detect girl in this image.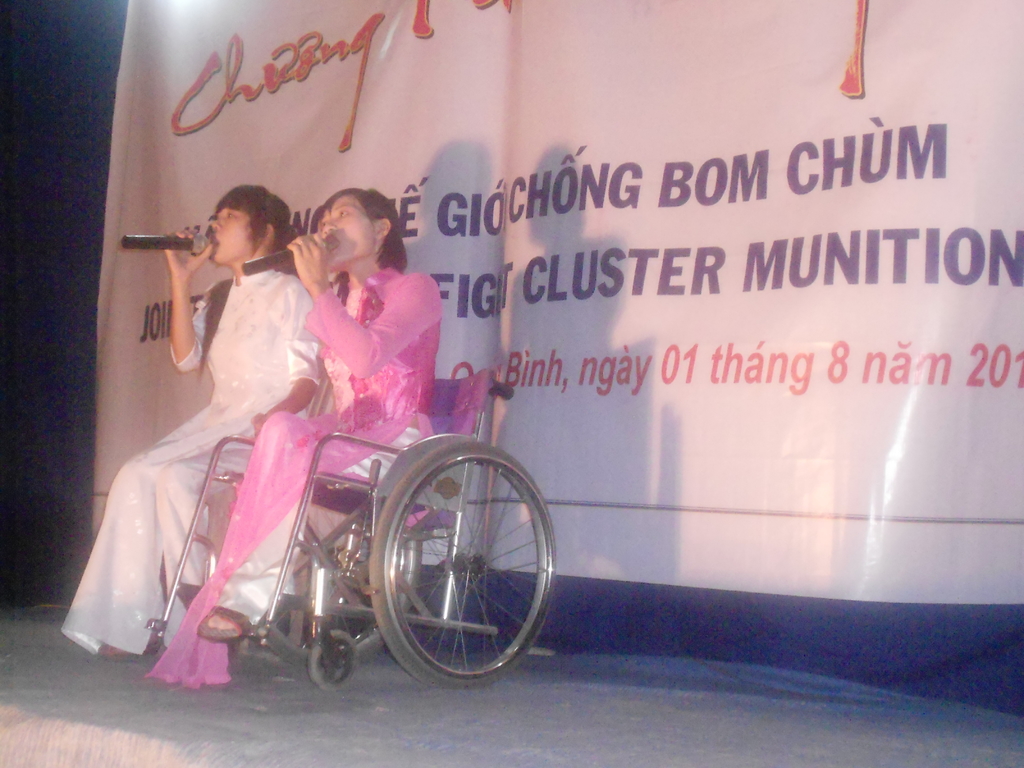
Detection: BBox(59, 183, 319, 658).
